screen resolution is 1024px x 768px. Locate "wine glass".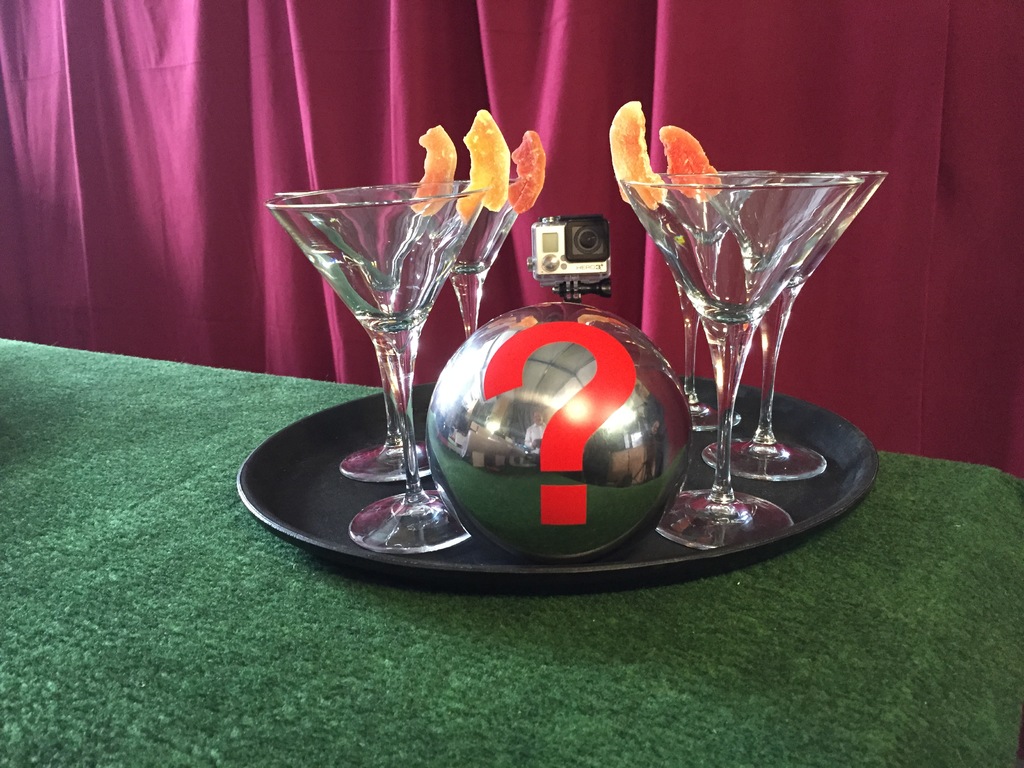
BBox(617, 171, 767, 428).
